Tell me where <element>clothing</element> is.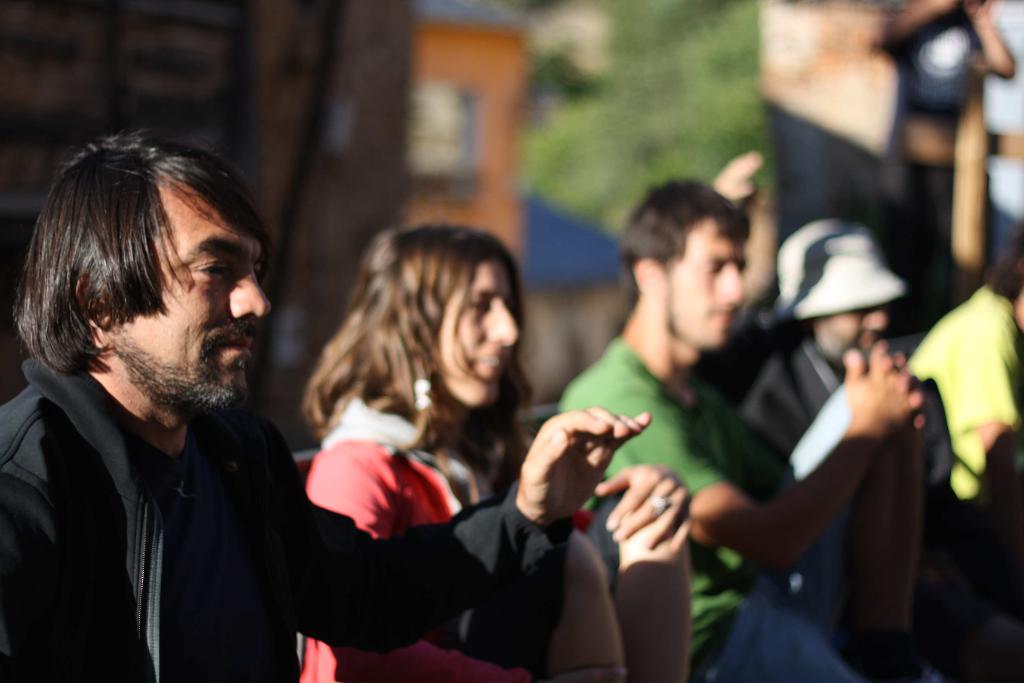
<element>clothing</element> is at [x1=900, y1=273, x2=1023, y2=562].
